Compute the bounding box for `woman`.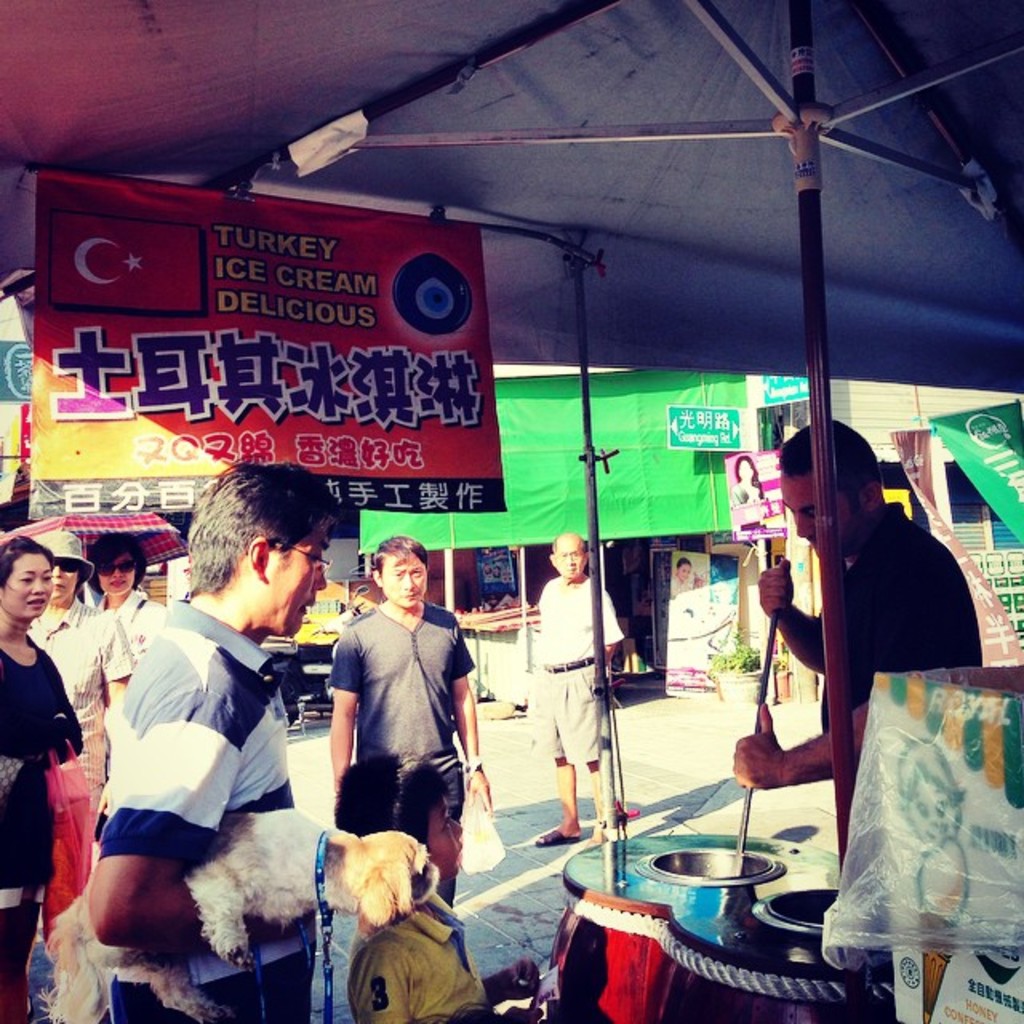
666:560:702:597.
